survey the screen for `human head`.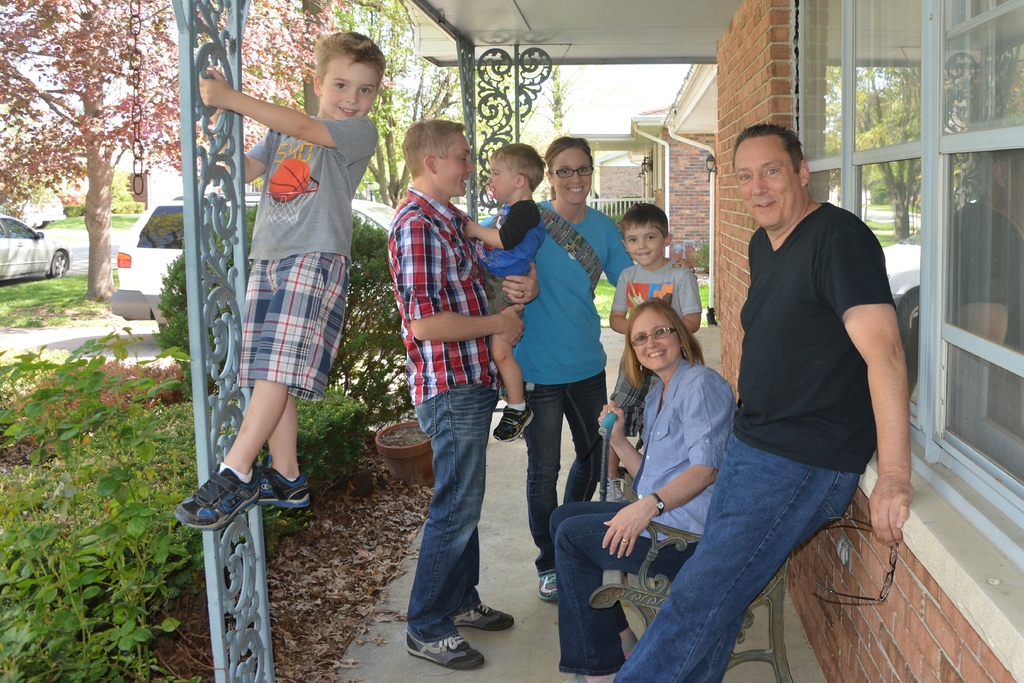
Survey found: [left=487, top=140, right=546, bottom=202].
